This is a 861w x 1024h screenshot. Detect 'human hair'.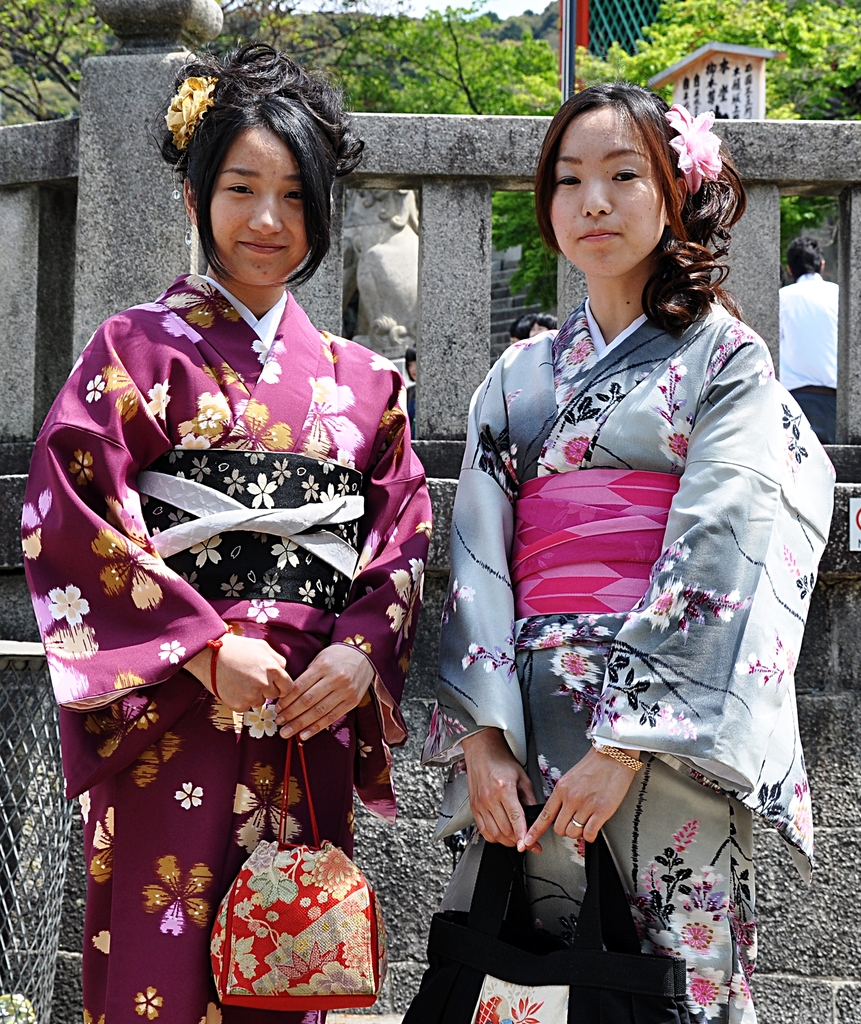
(782,237,824,280).
